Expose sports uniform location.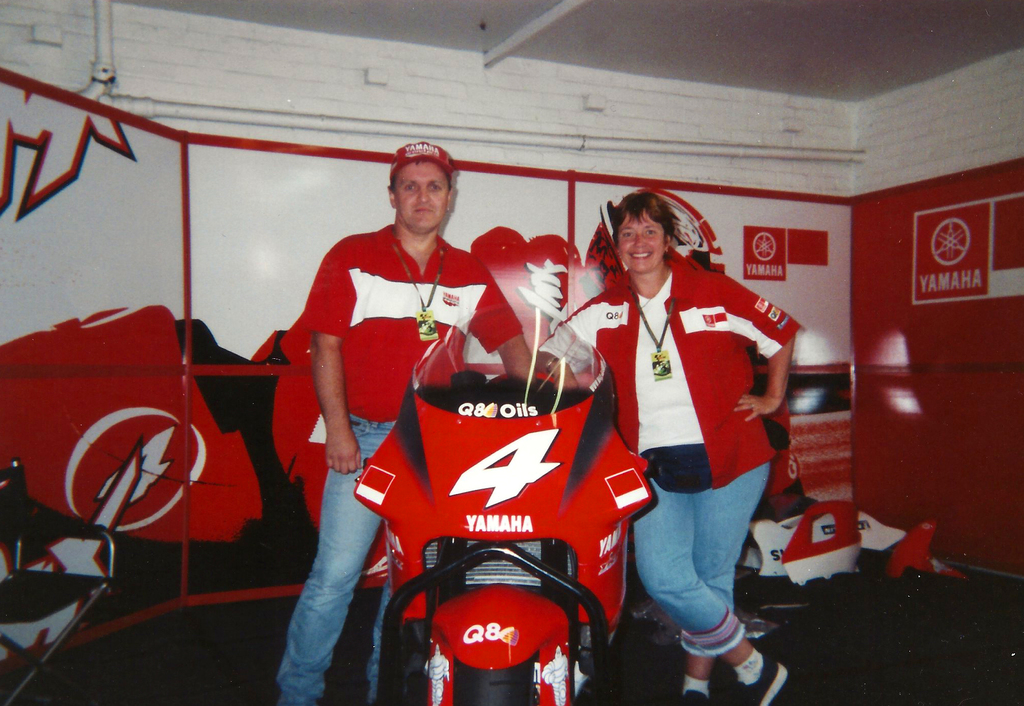
Exposed at (left=292, top=220, right=530, bottom=705).
